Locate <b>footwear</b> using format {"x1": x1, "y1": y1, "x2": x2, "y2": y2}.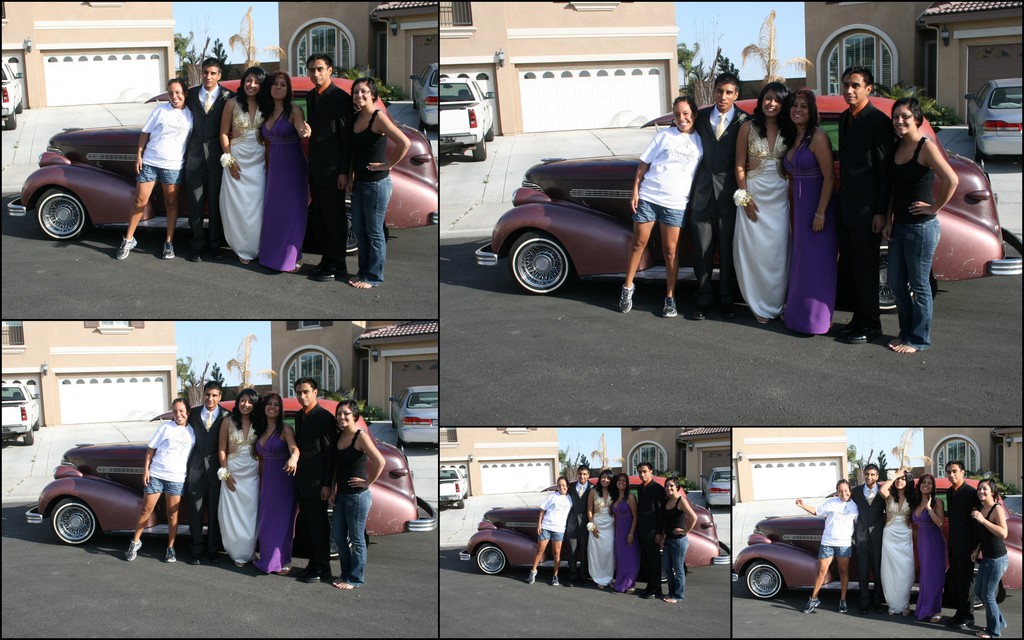
{"x1": 122, "y1": 241, "x2": 138, "y2": 262}.
